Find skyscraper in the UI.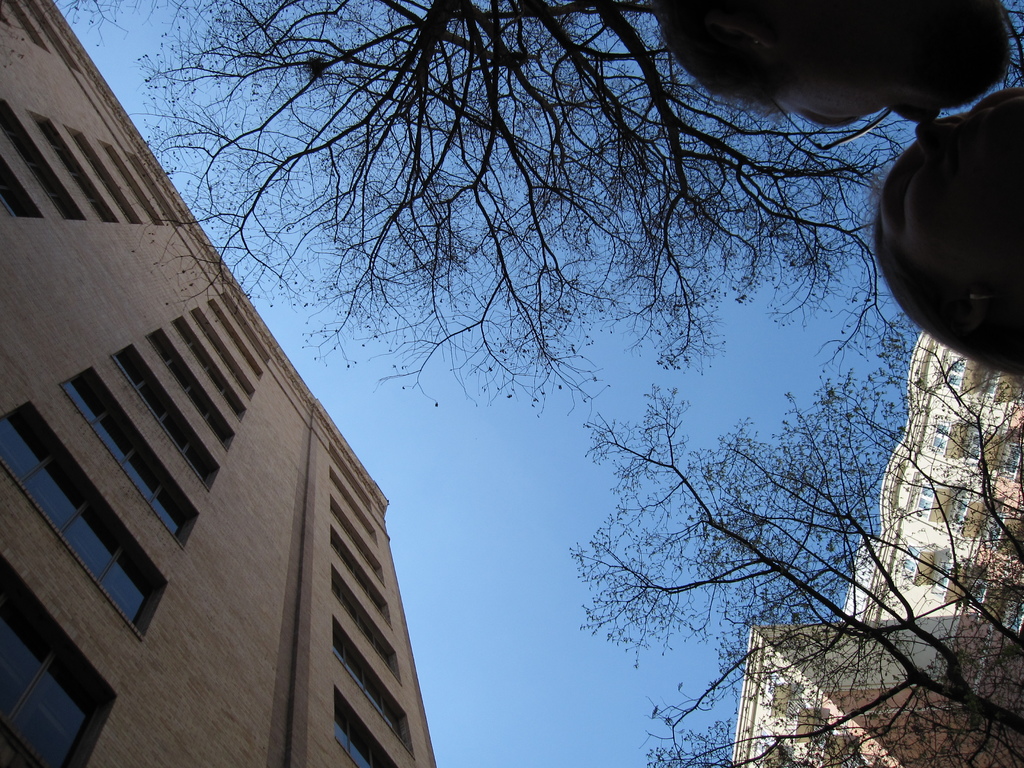
UI element at 737:340:1023:767.
